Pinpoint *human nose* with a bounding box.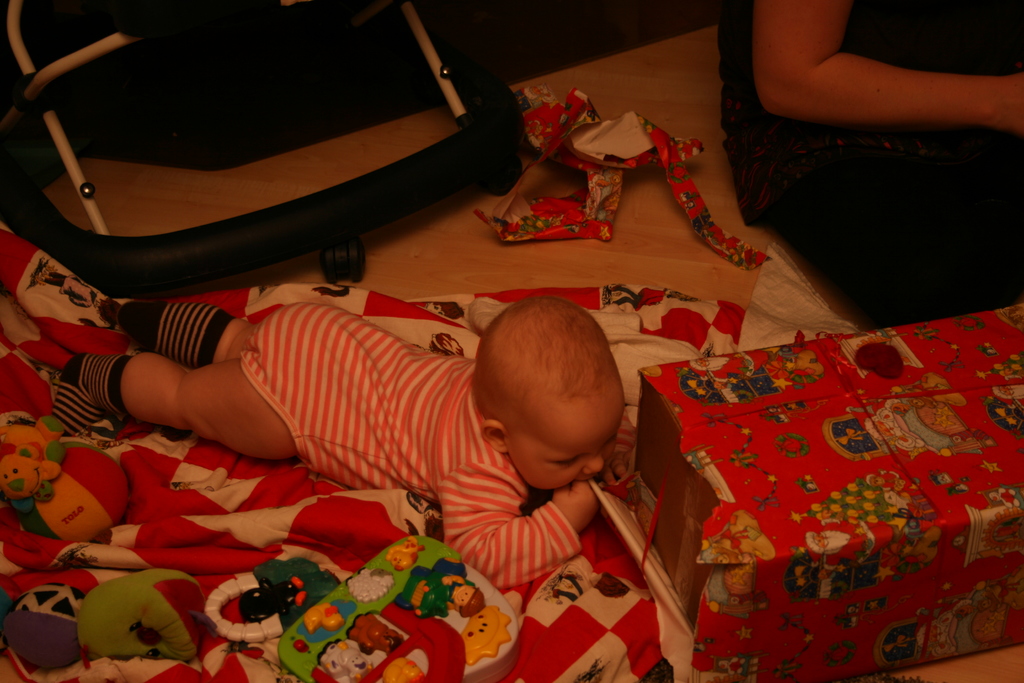
box=[586, 454, 604, 473].
